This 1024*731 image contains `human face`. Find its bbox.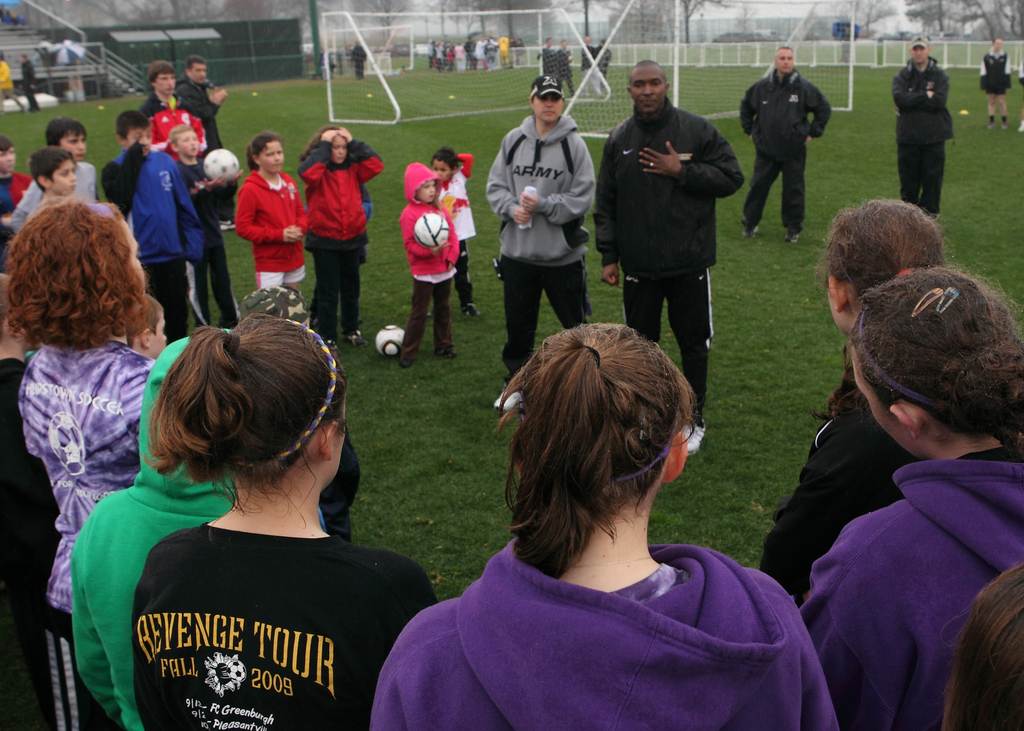
[x1=430, y1=163, x2=450, y2=181].
